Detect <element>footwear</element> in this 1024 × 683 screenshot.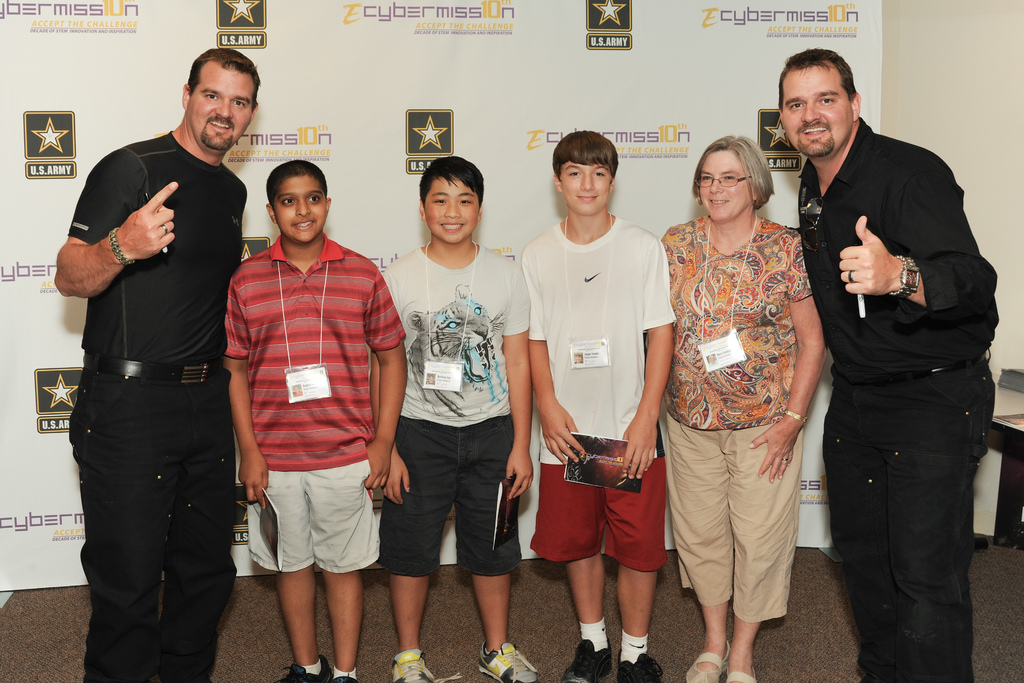
Detection: 324:667:358:682.
